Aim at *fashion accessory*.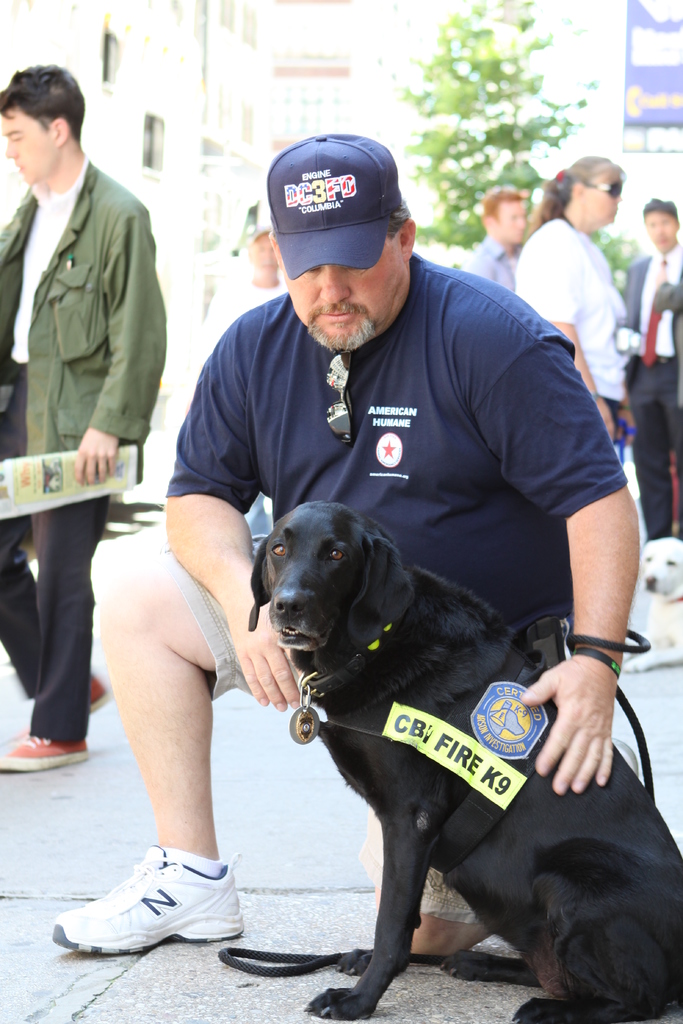
Aimed at x1=47, y1=848, x2=247, y2=967.
